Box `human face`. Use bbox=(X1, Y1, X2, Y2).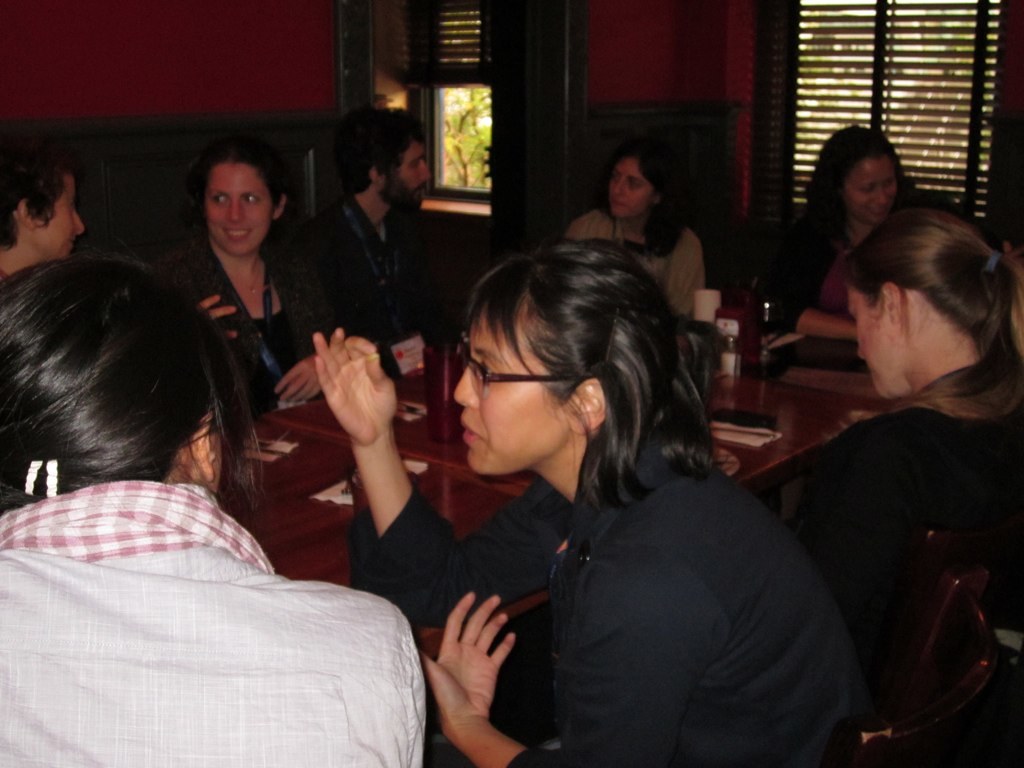
bbox=(385, 137, 432, 214).
